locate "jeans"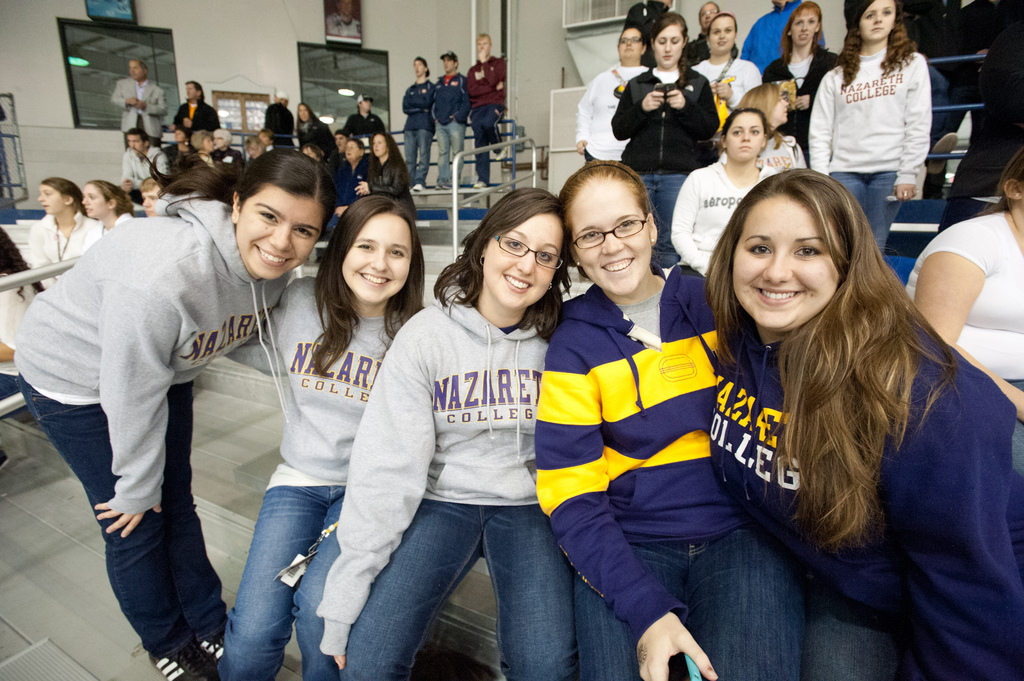
rect(806, 630, 968, 680)
